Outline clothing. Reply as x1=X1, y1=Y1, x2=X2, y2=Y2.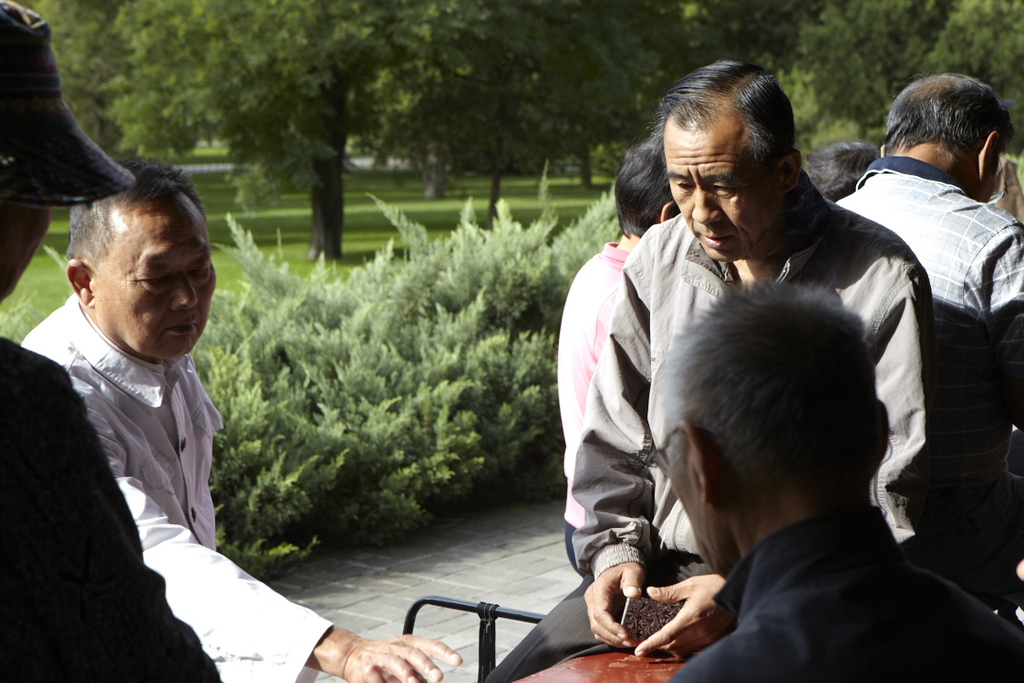
x1=574, y1=173, x2=941, y2=574.
